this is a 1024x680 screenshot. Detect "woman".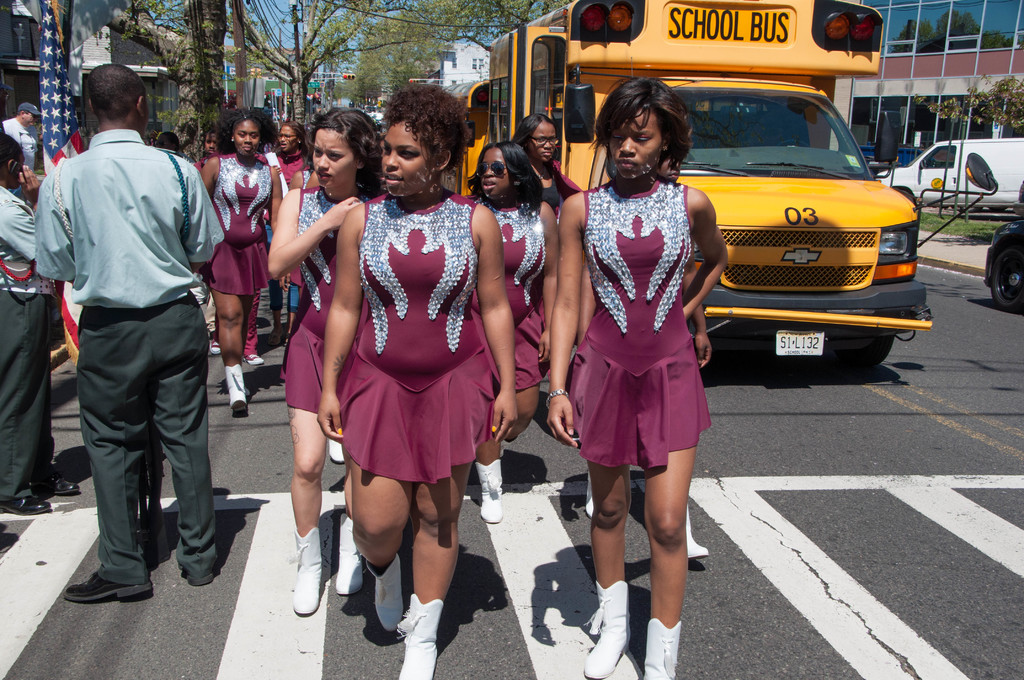
270/106/388/615.
